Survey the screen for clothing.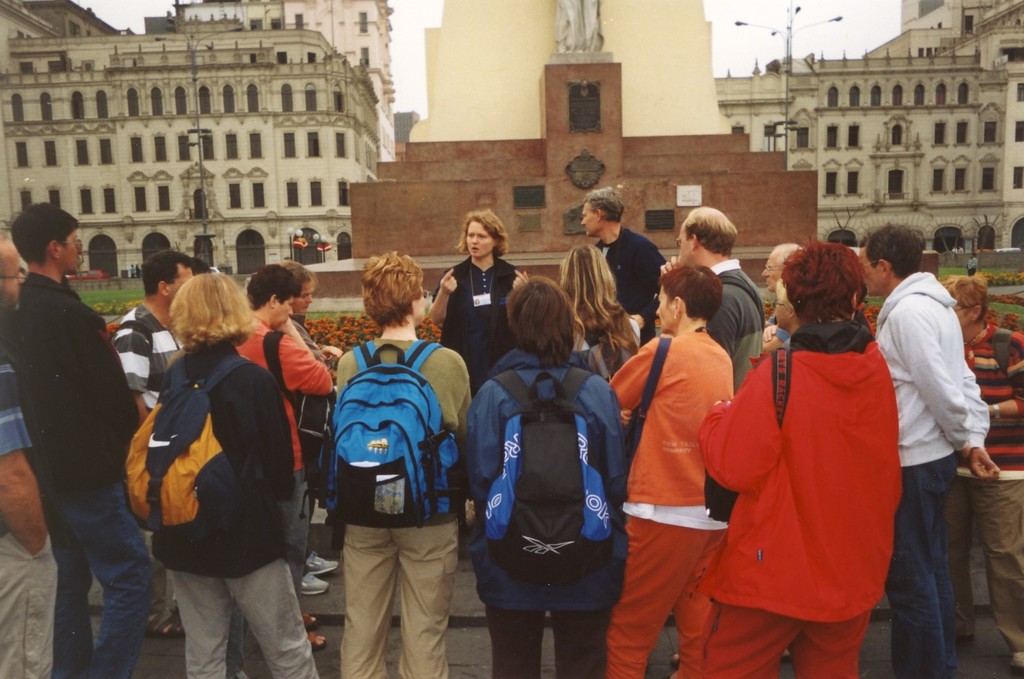
Survey found: 939/319/1023/670.
